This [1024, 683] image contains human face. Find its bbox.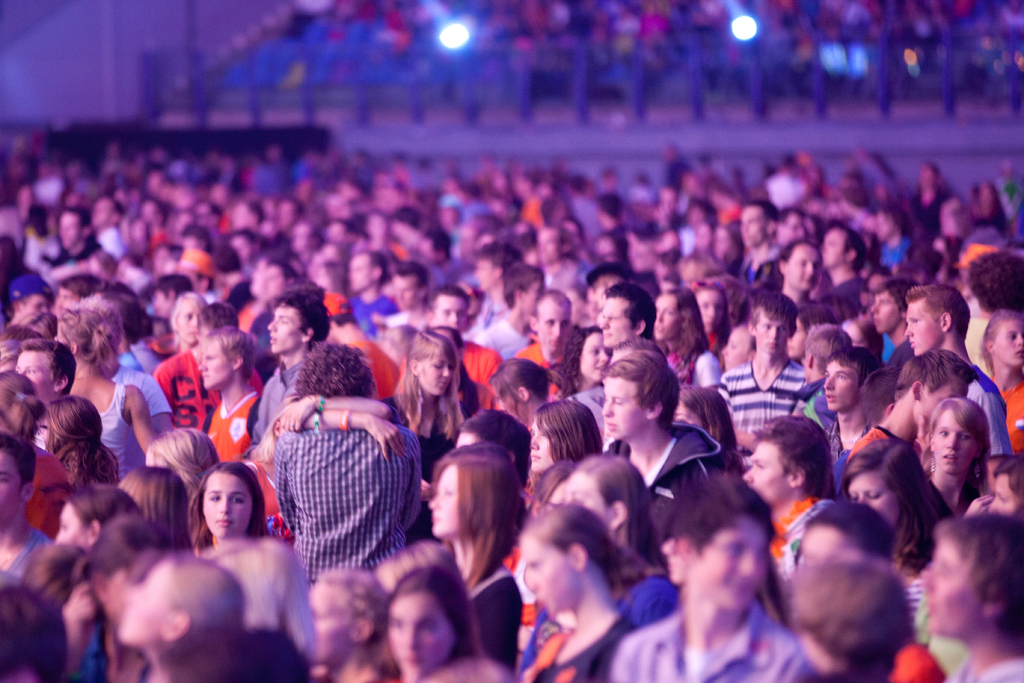
[538,297,573,354].
